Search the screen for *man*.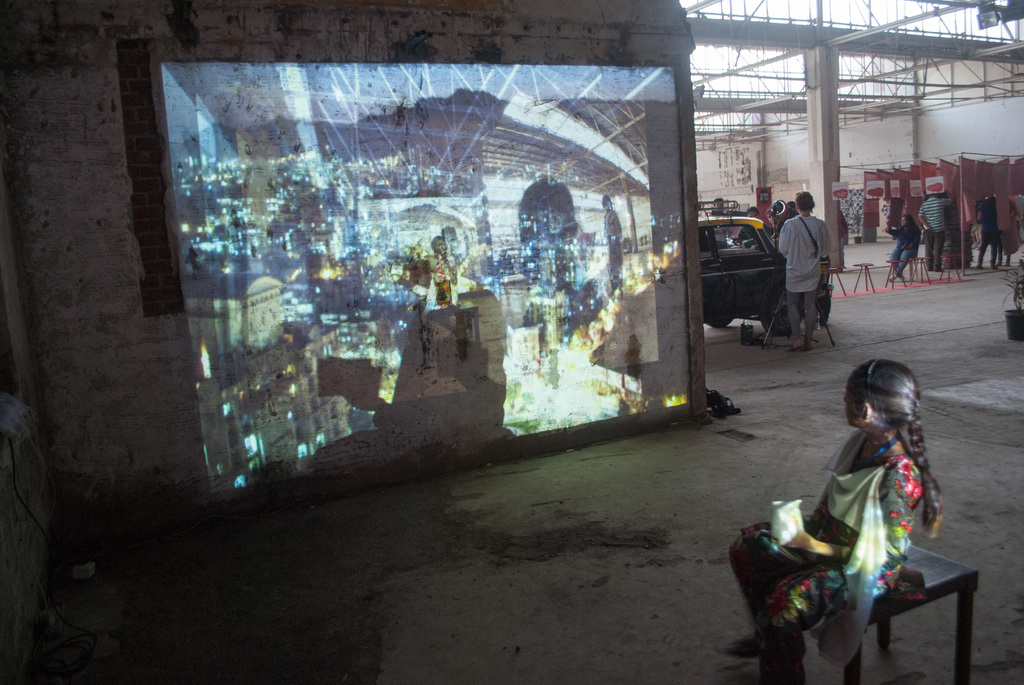
Found at select_region(710, 195, 728, 248).
